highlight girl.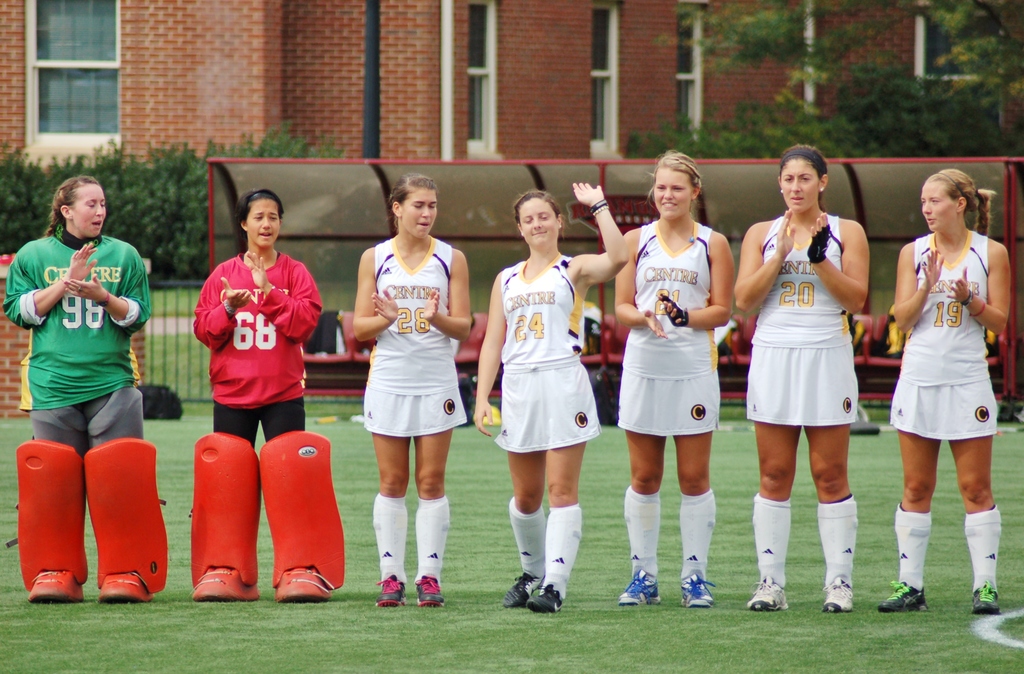
Highlighted region: pyautogui.locateOnScreen(355, 181, 473, 606).
